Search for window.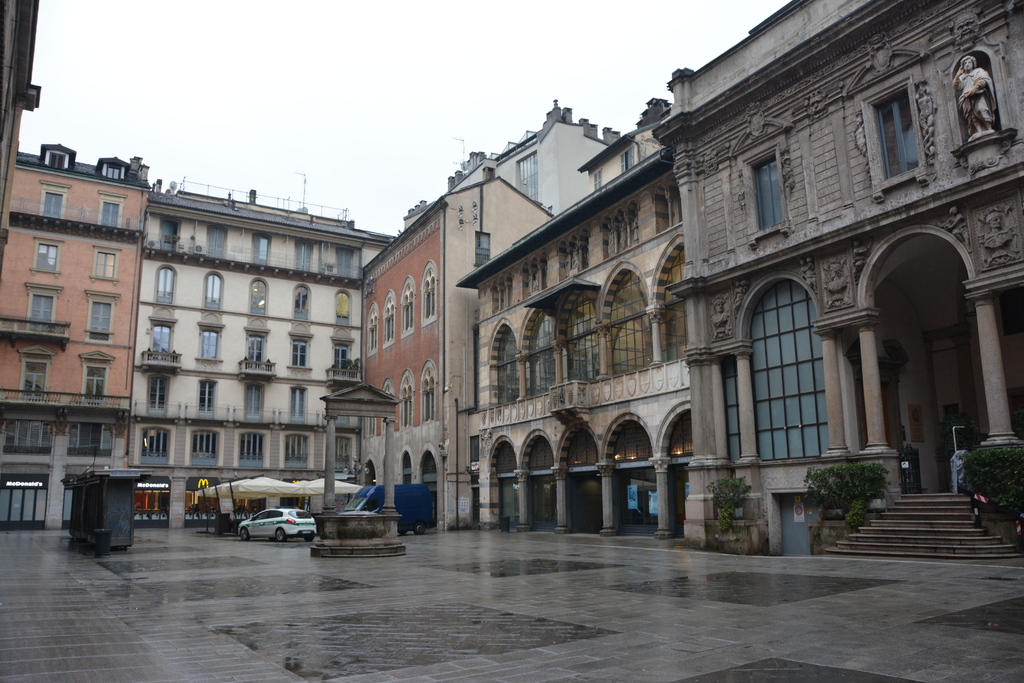
Found at [left=45, top=157, right=67, bottom=172].
